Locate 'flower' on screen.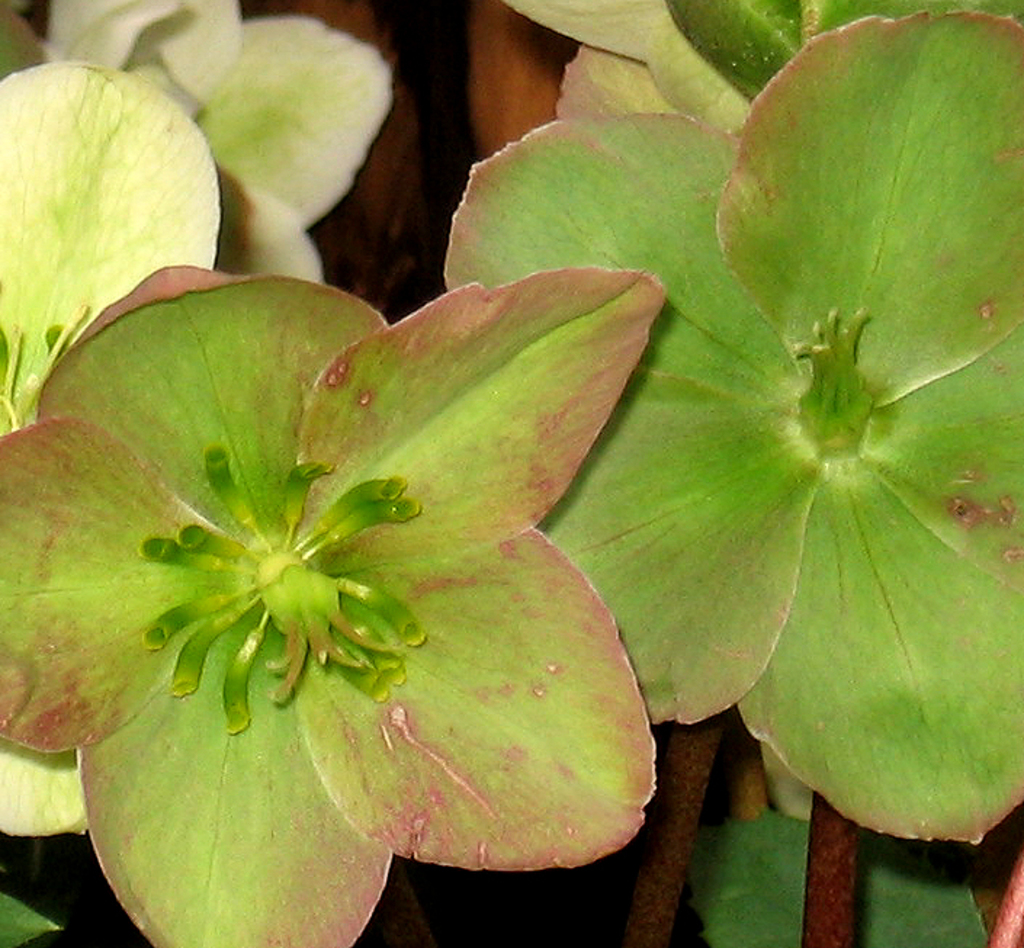
On screen at x1=0, y1=61, x2=225, y2=845.
